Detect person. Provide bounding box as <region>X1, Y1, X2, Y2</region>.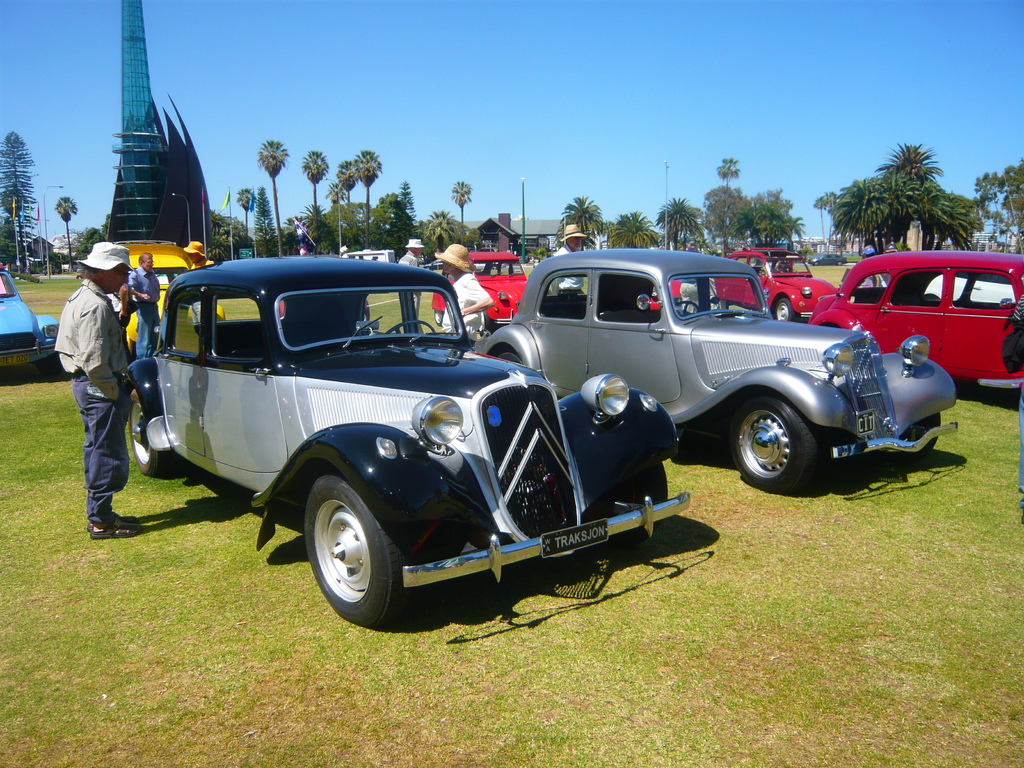
<region>442, 241, 492, 340</region>.
